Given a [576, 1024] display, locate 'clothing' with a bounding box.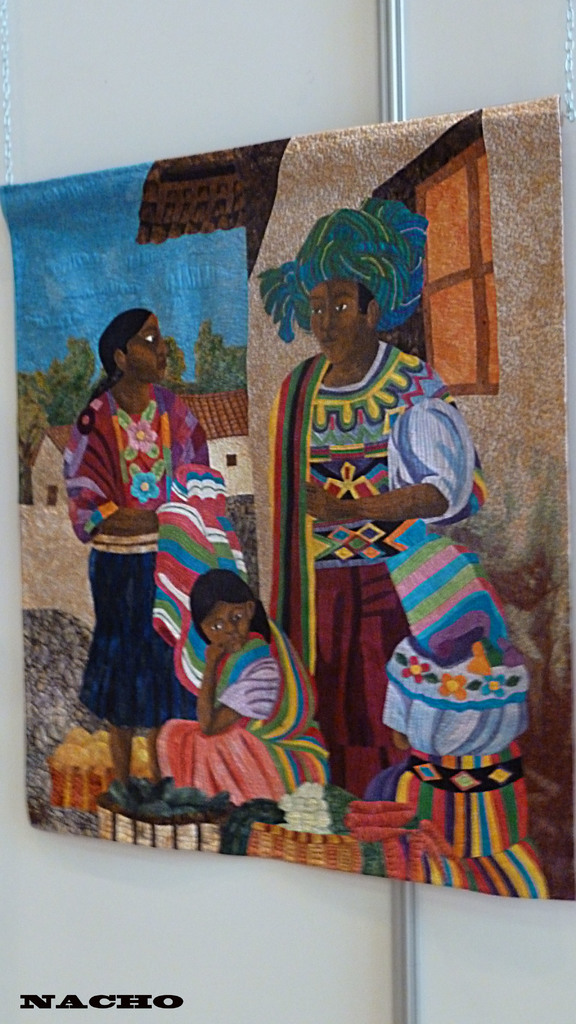
Located: select_region(259, 289, 512, 822).
